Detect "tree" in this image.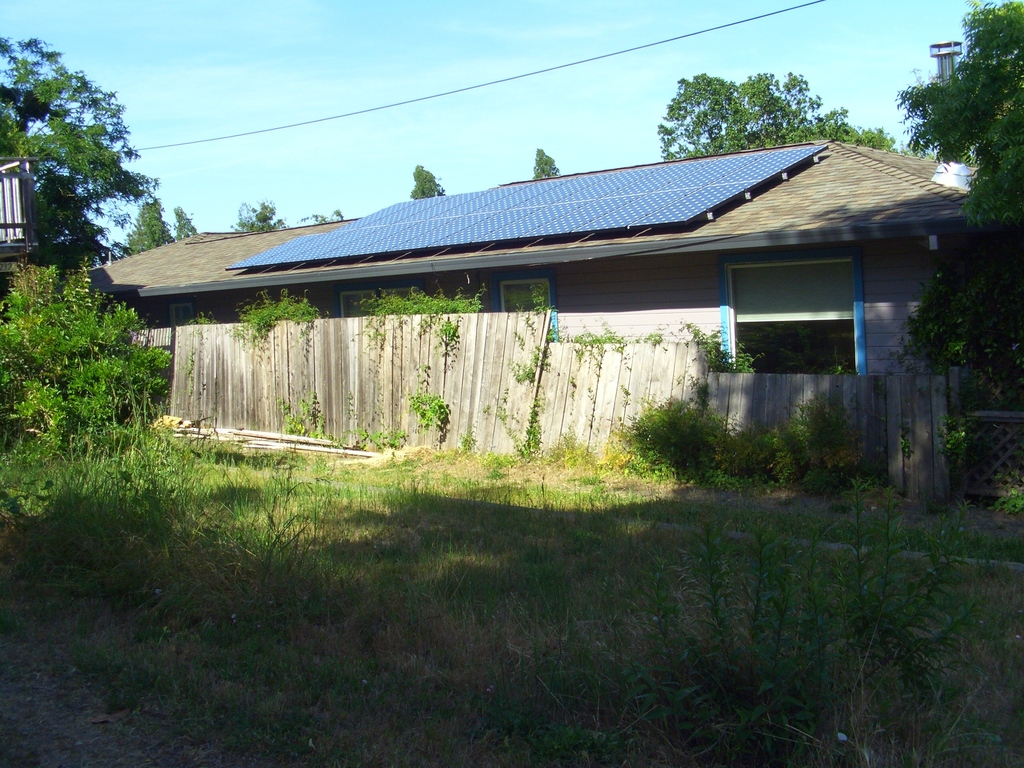
Detection: [411,162,448,197].
